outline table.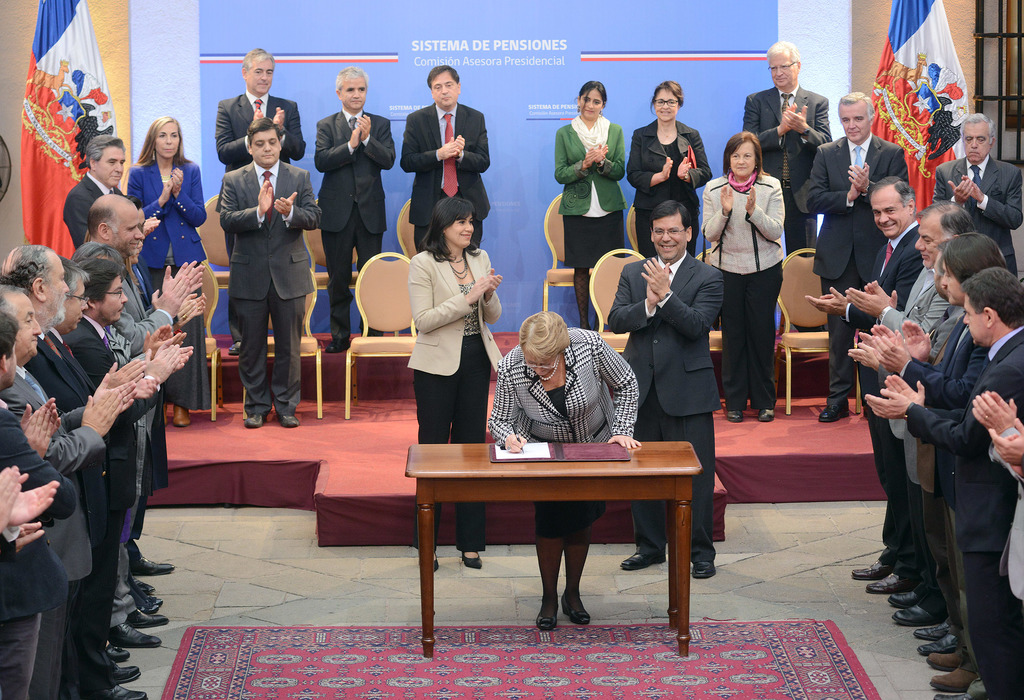
Outline: 404:441:703:658.
